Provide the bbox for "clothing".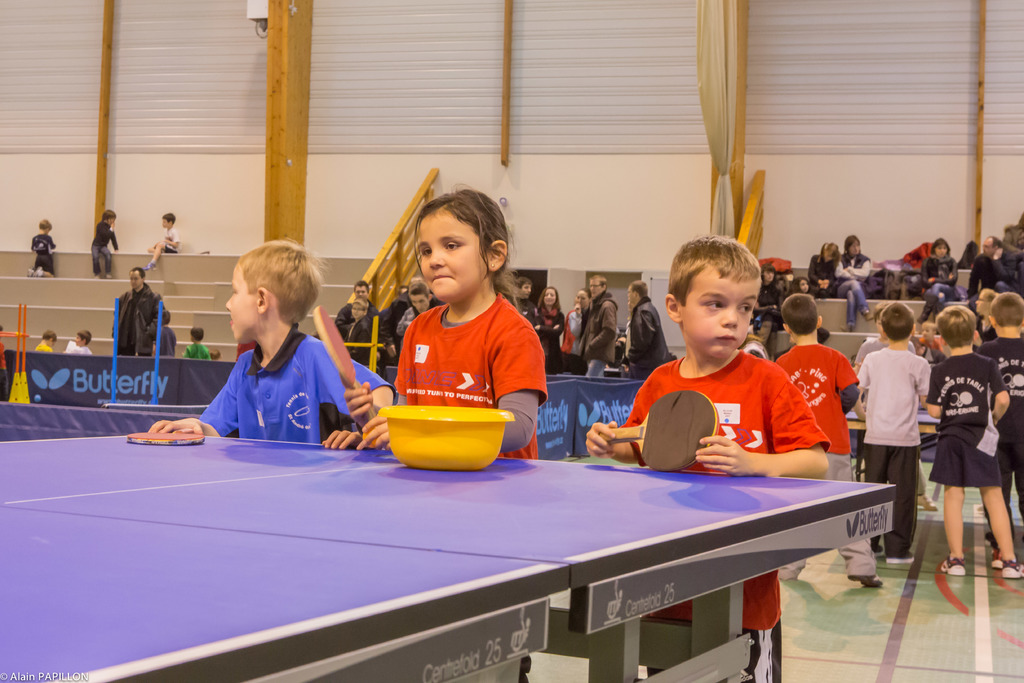
<bbox>161, 229, 182, 254</bbox>.
